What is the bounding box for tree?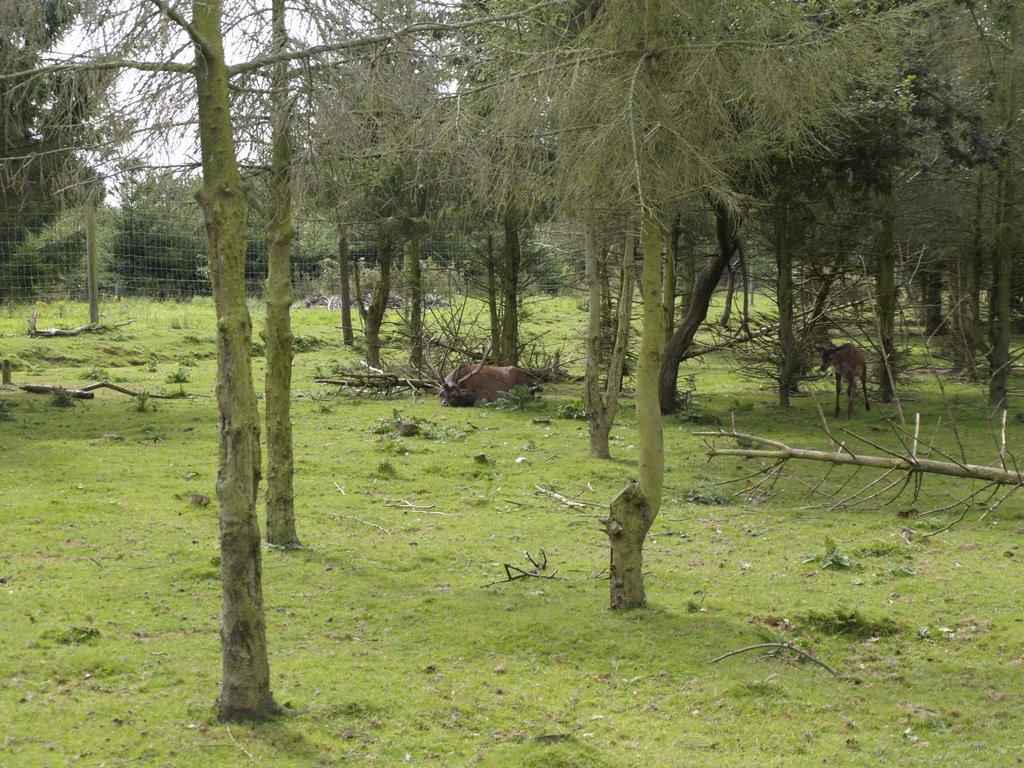
613/216/662/610.
